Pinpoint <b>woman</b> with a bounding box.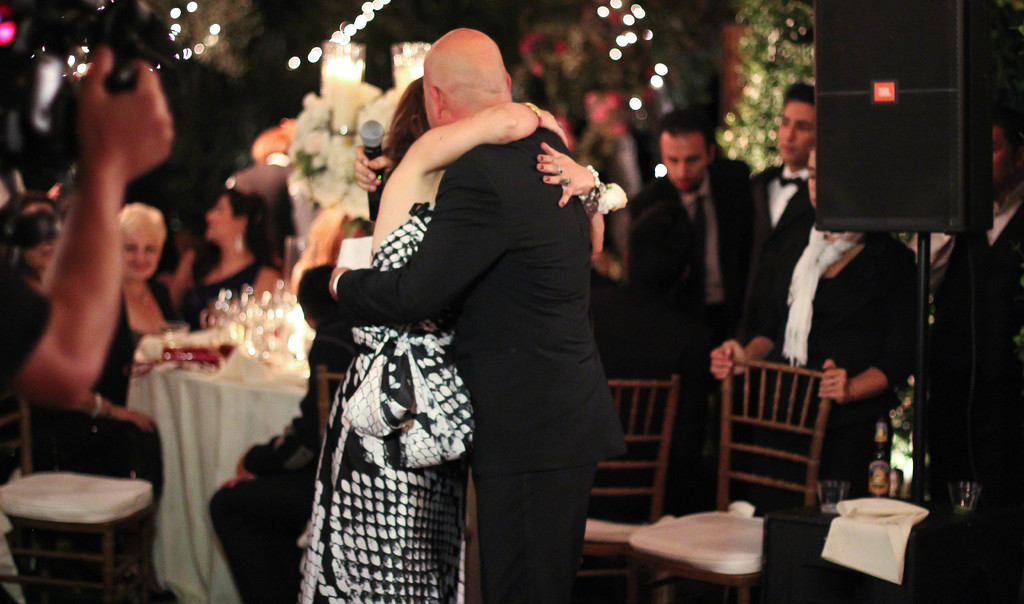
rect(705, 133, 931, 496).
